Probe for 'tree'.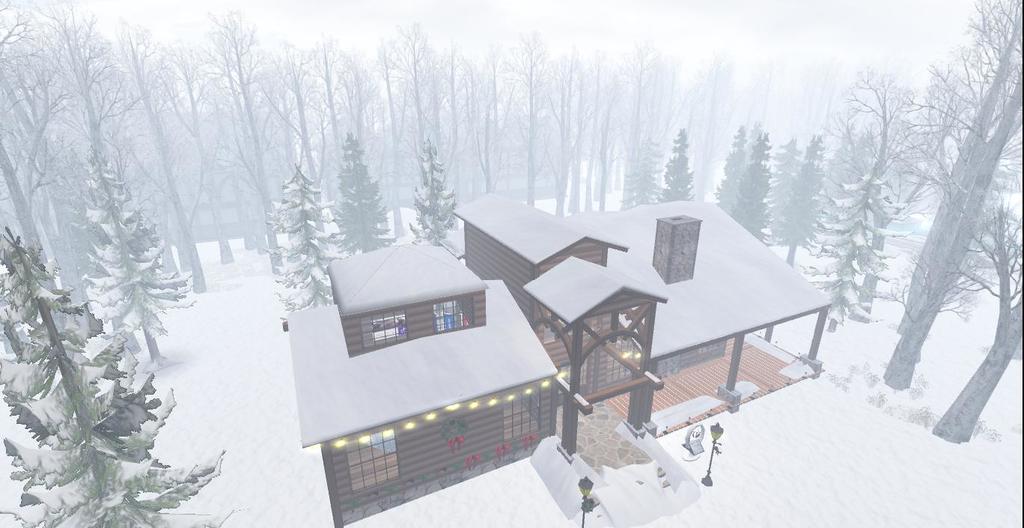
Probe result: pyautogui.locateOnScreen(767, 137, 838, 279).
